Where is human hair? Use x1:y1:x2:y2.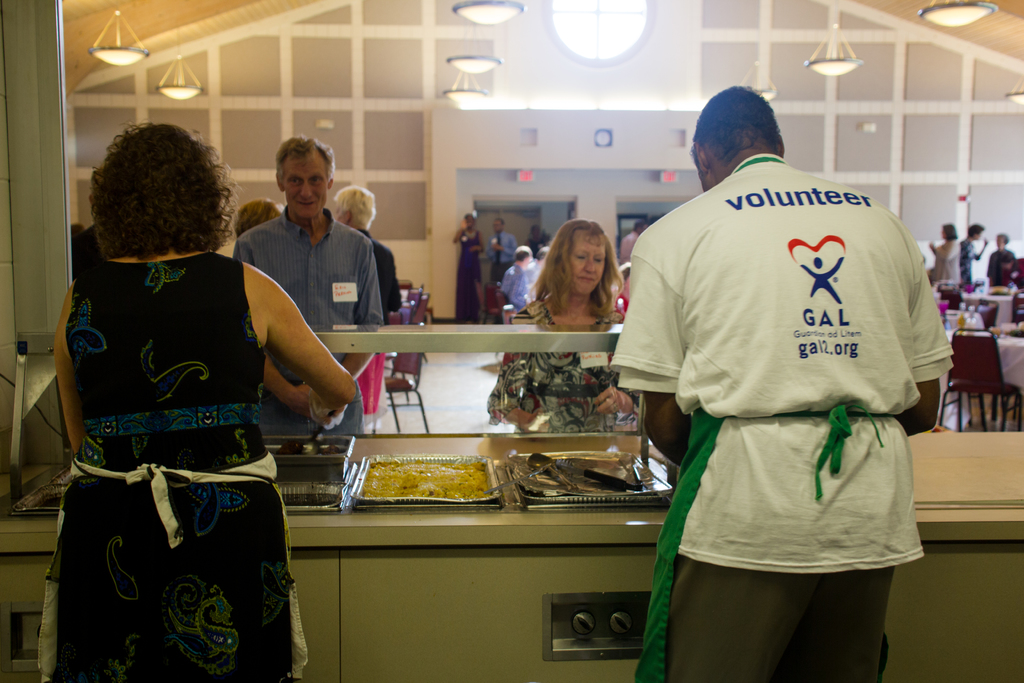
968:222:981:240.
